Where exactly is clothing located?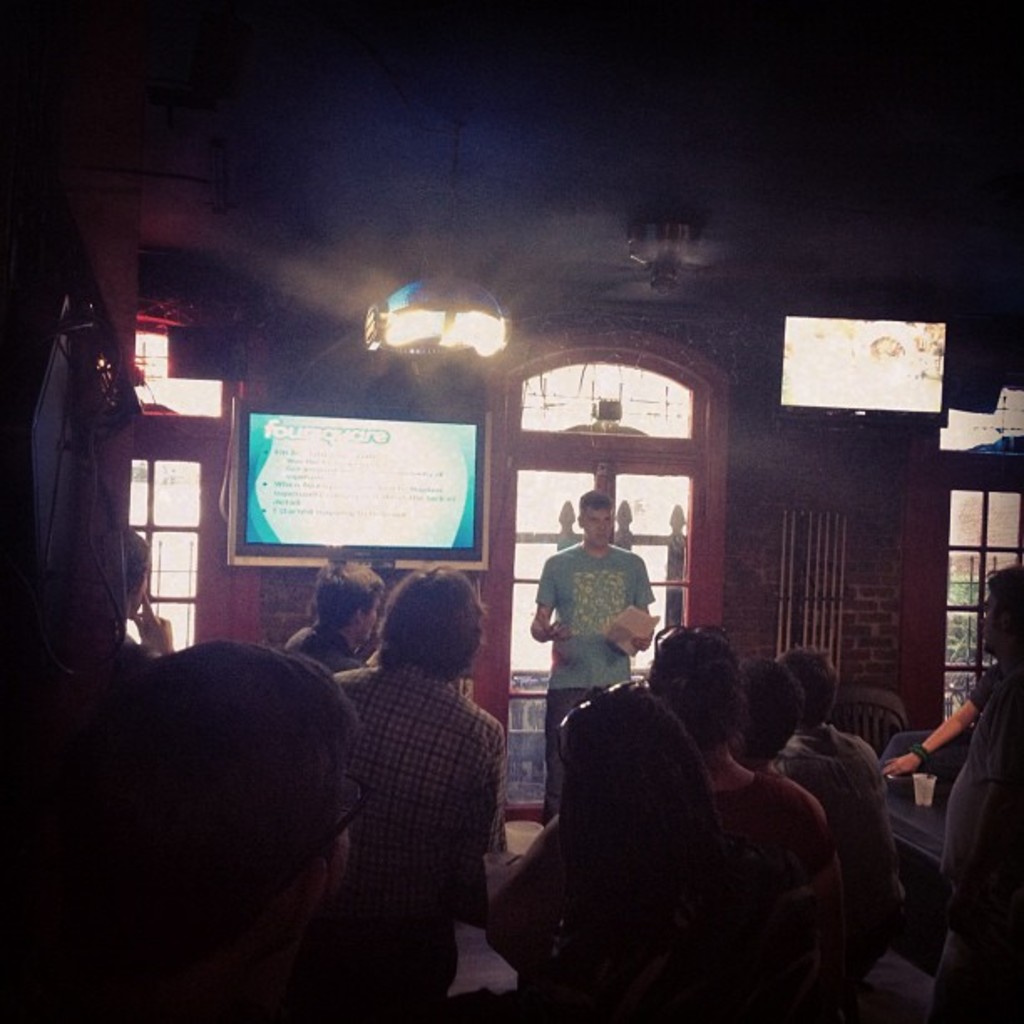
Its bounding box is x1=323, y1=606, x2=519, y2=992.
